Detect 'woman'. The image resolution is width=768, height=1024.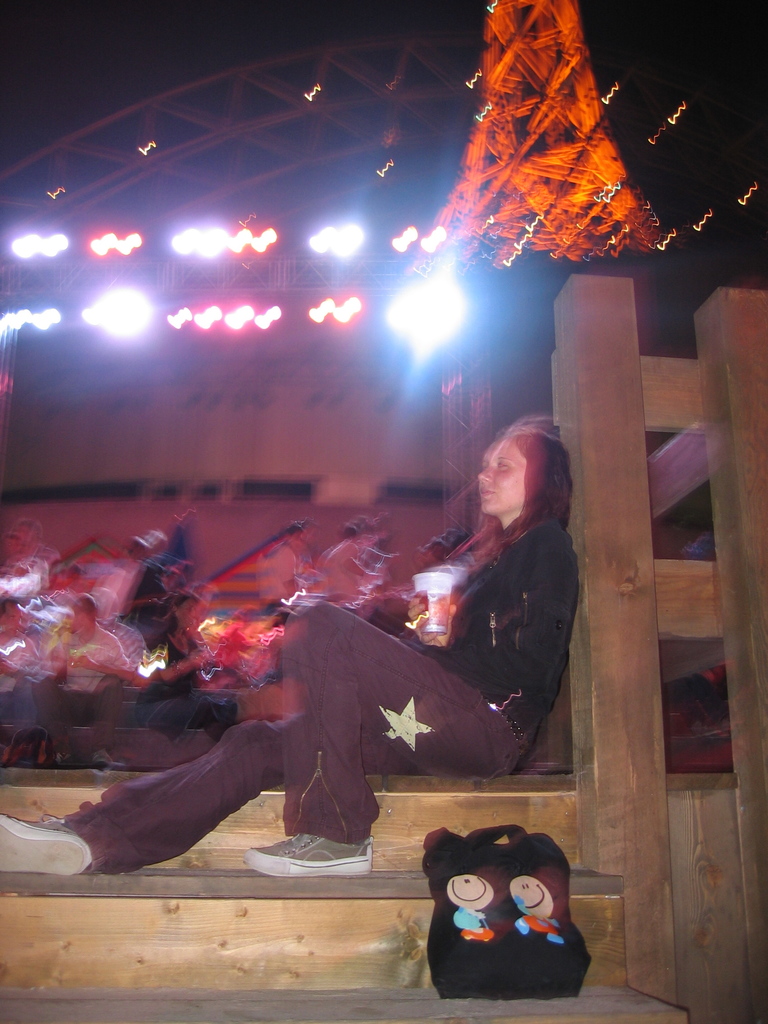
[0, 414, 584, 883].
